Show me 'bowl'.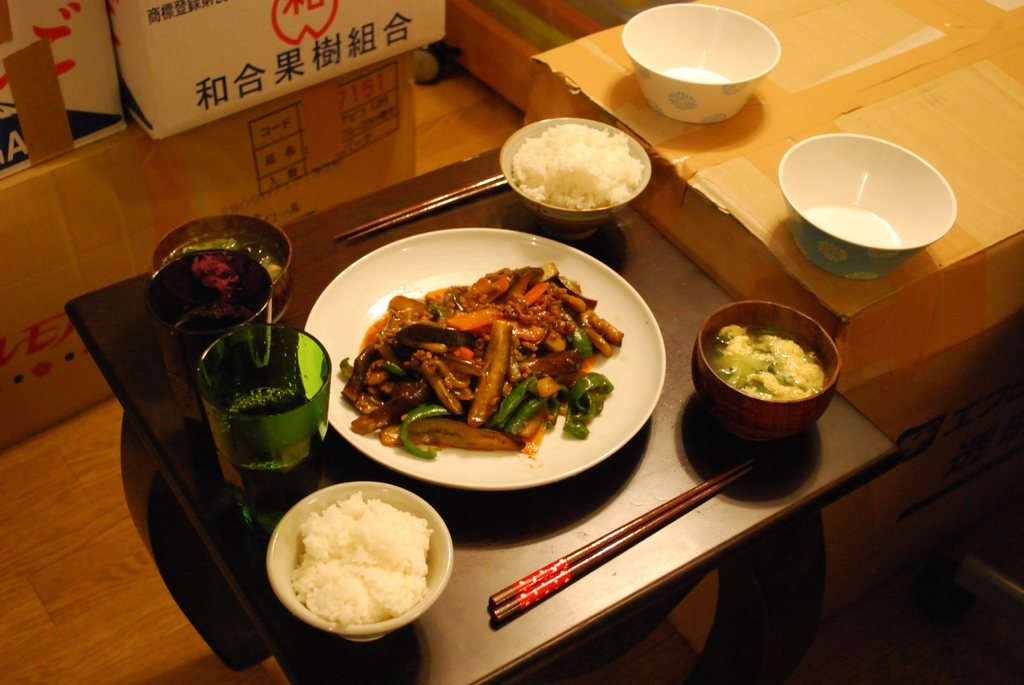
'bowl' is here: select_region(271, 482, 451, 646).
